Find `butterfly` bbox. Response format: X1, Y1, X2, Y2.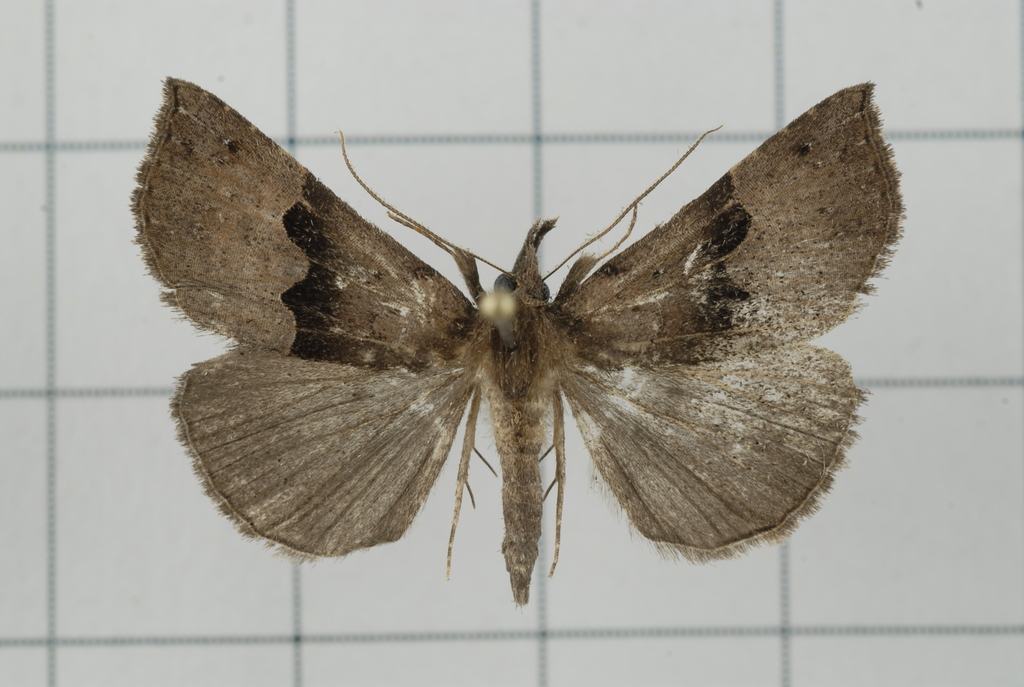
130, 84, 897, 605.
